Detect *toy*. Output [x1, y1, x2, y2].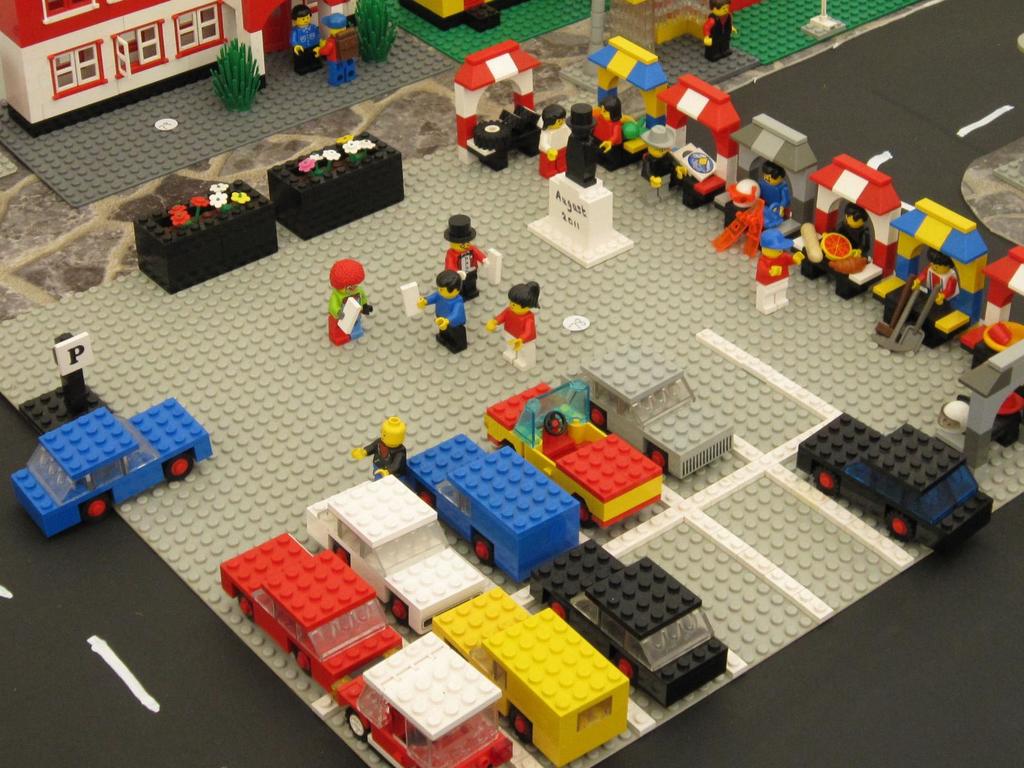
[409, 430, 582, 601].
